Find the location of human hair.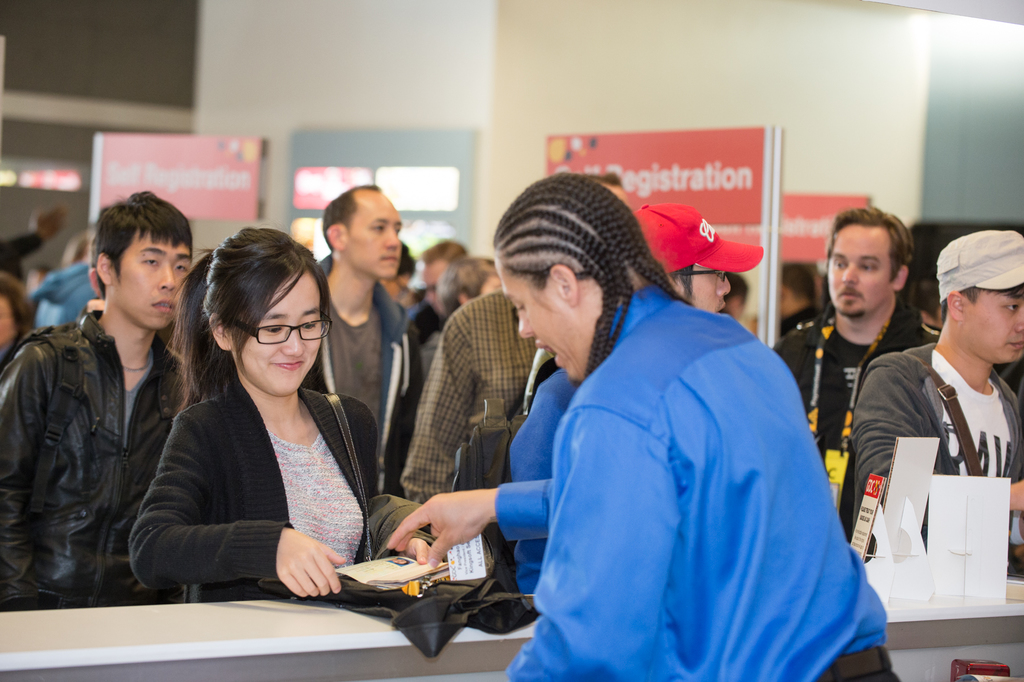
Location: crop(490, 172, 697, 381).
